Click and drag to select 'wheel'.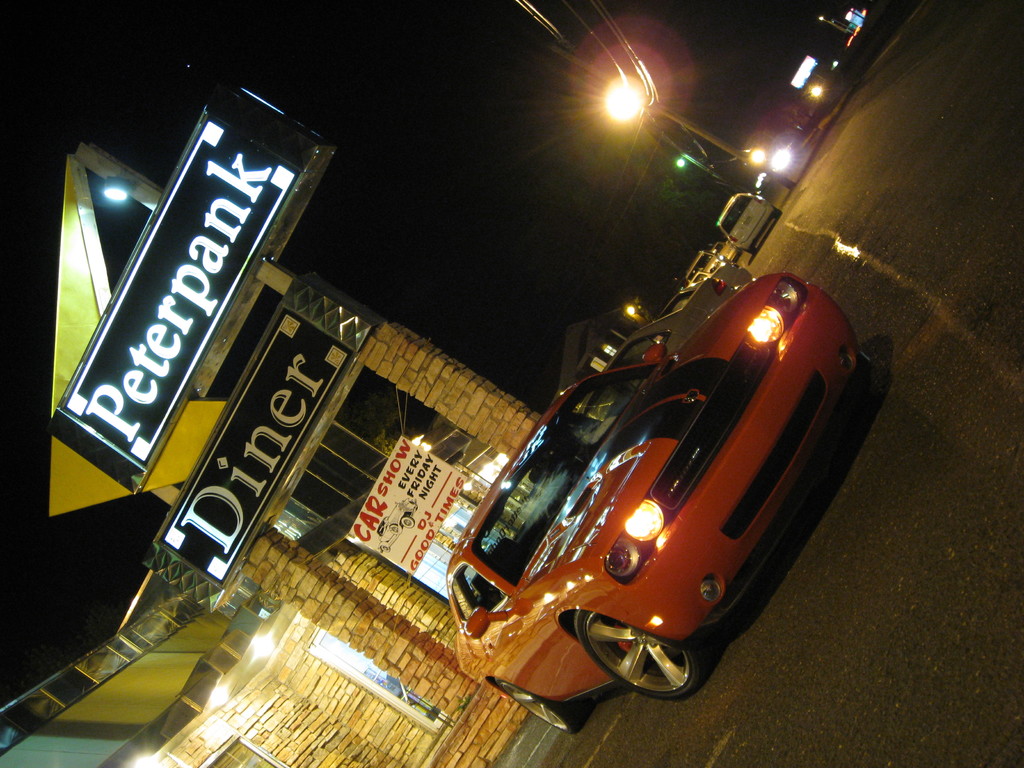
Selection: 773,210,784,214.
